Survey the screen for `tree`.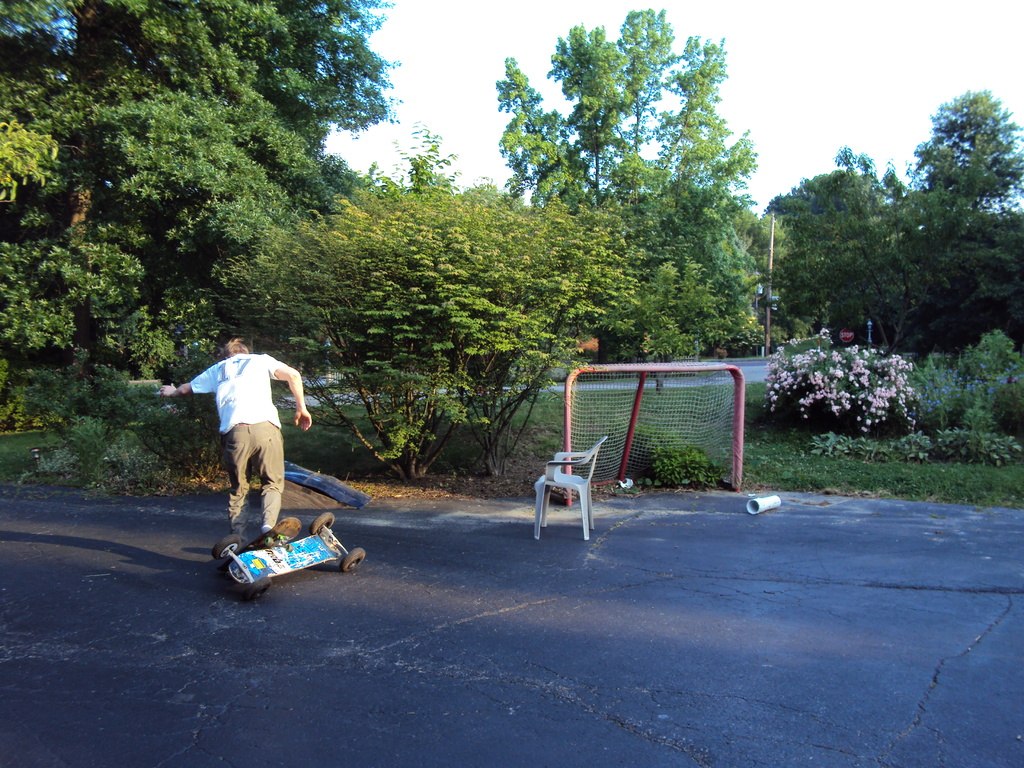
Survey found: Rect(890, 74, 1023, 358).
